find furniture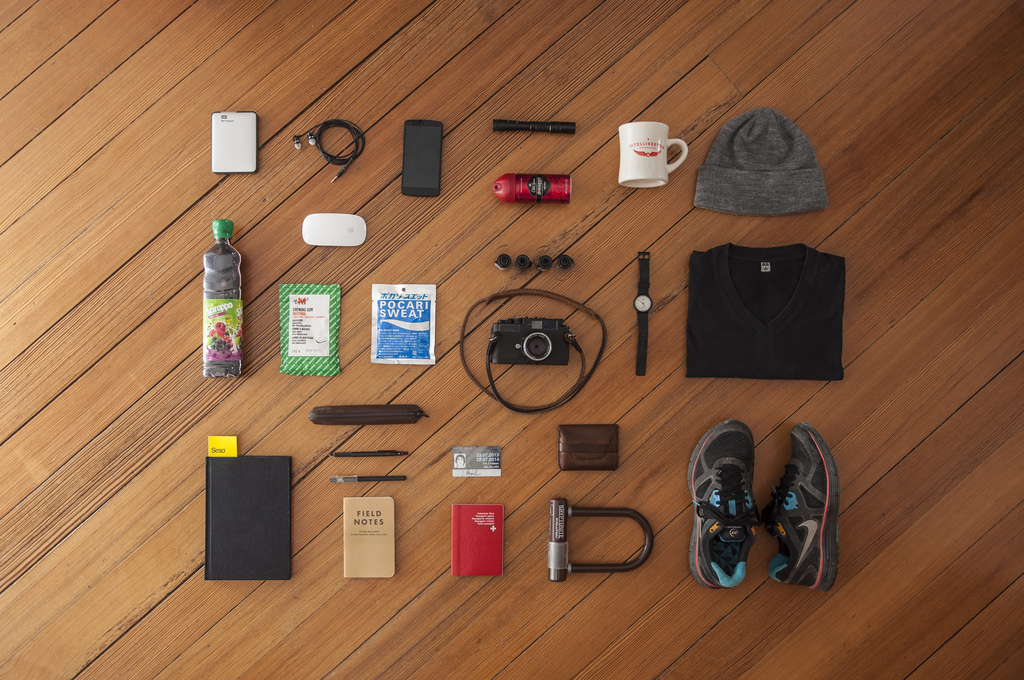
0/2/1023/679
